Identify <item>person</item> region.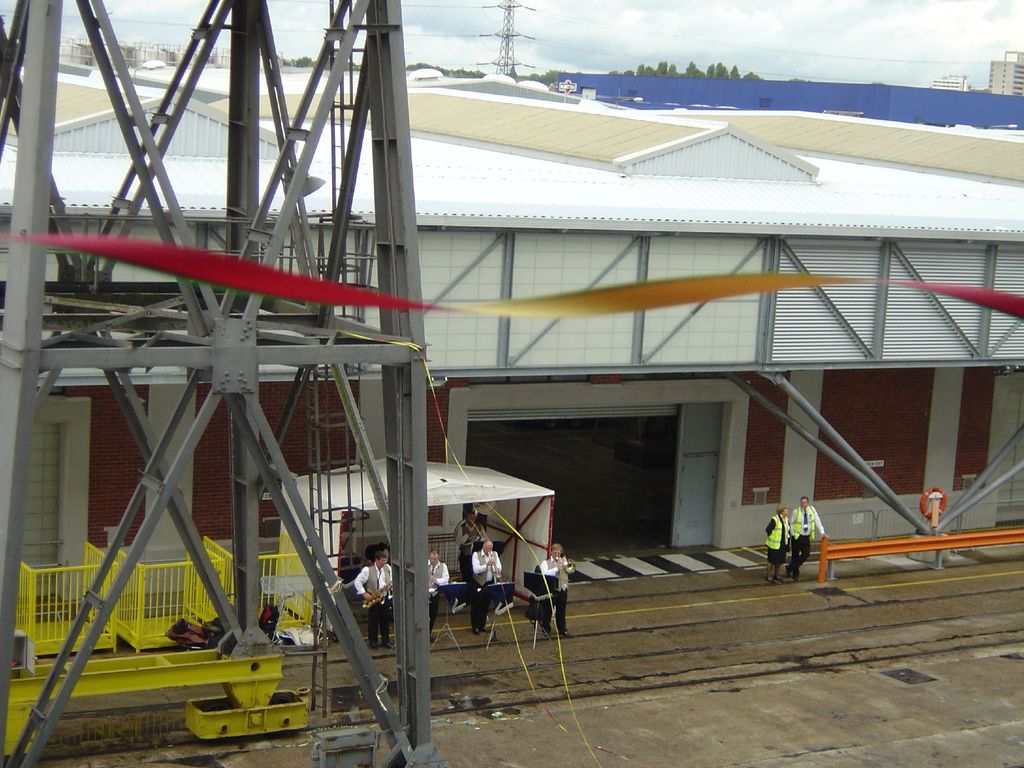
Region: BBox(465, 538, 501, 633).
